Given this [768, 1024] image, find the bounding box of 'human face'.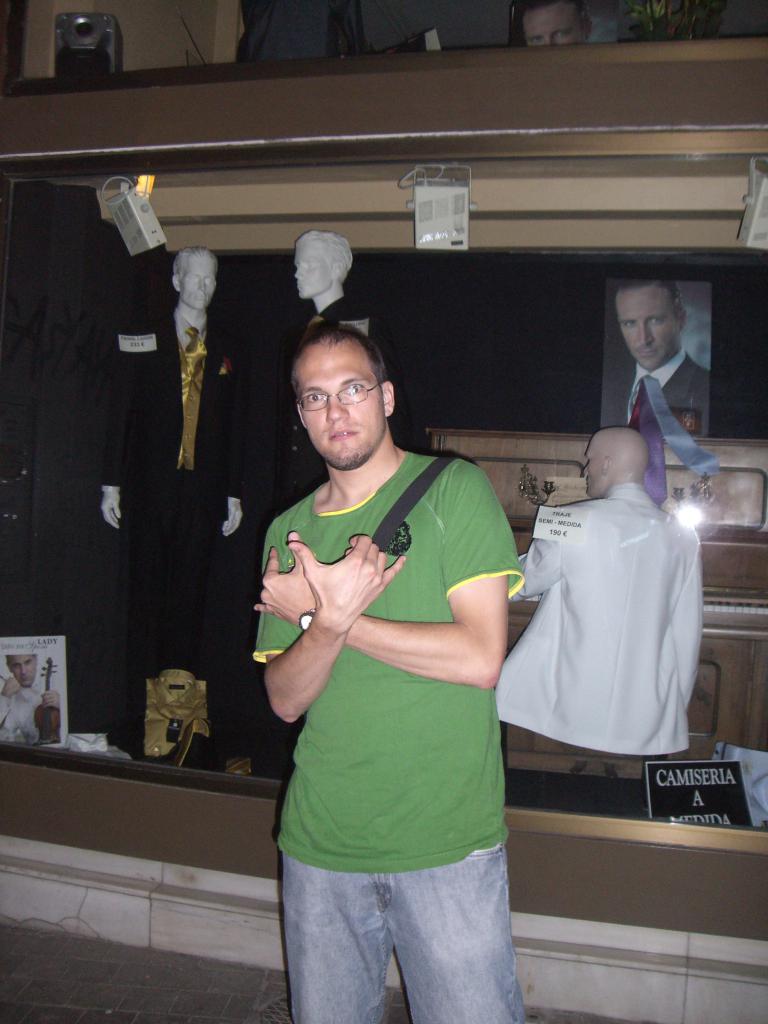
[left=292, top=342, right=383, bottom=465].
